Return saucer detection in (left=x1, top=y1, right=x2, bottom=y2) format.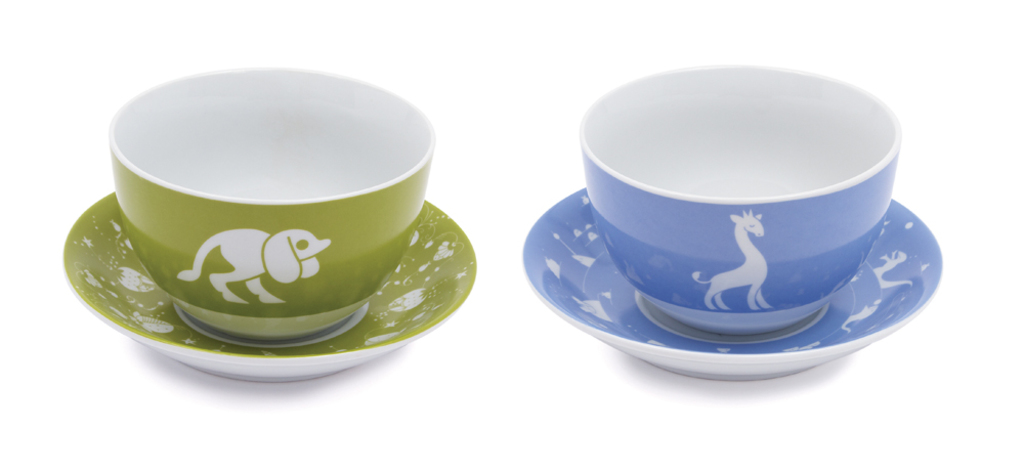
(left=519, top=183, right=948, bottom=380).
